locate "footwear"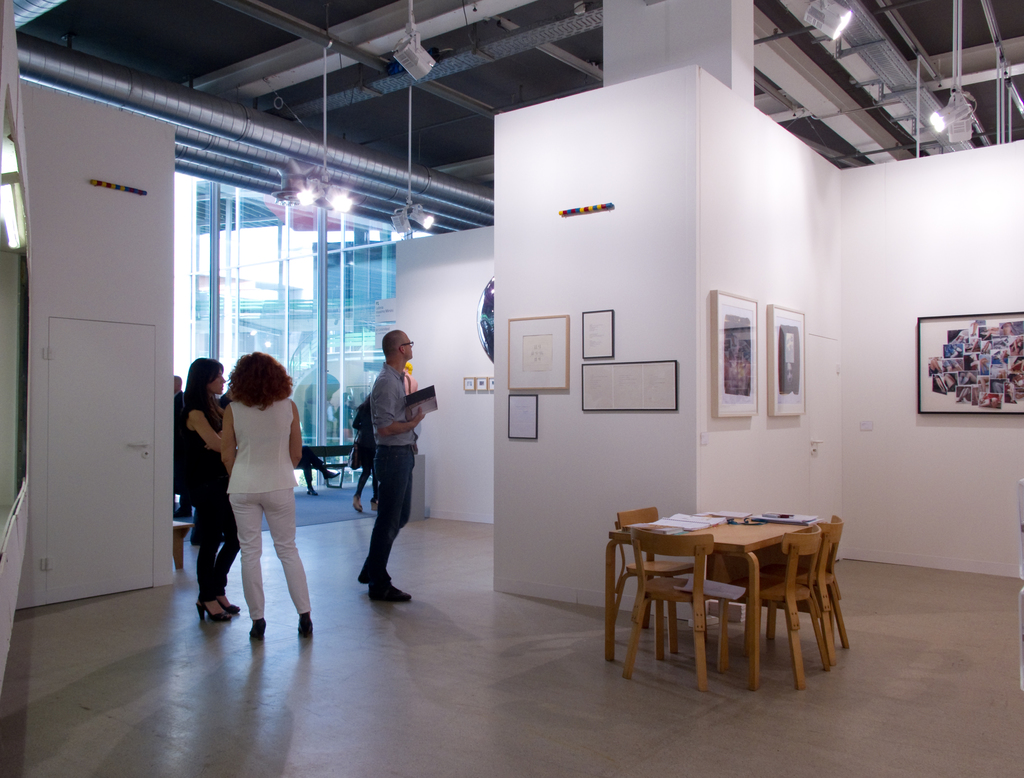
324 468 341 478
